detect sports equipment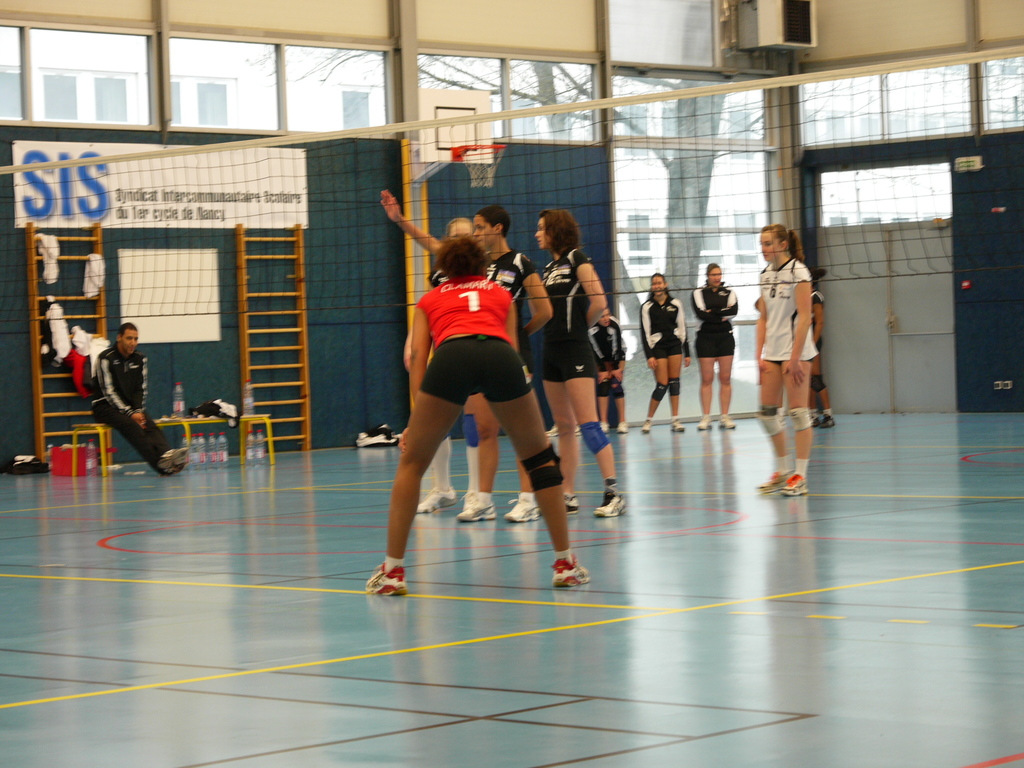
detection(417, 488, 454, 511)
